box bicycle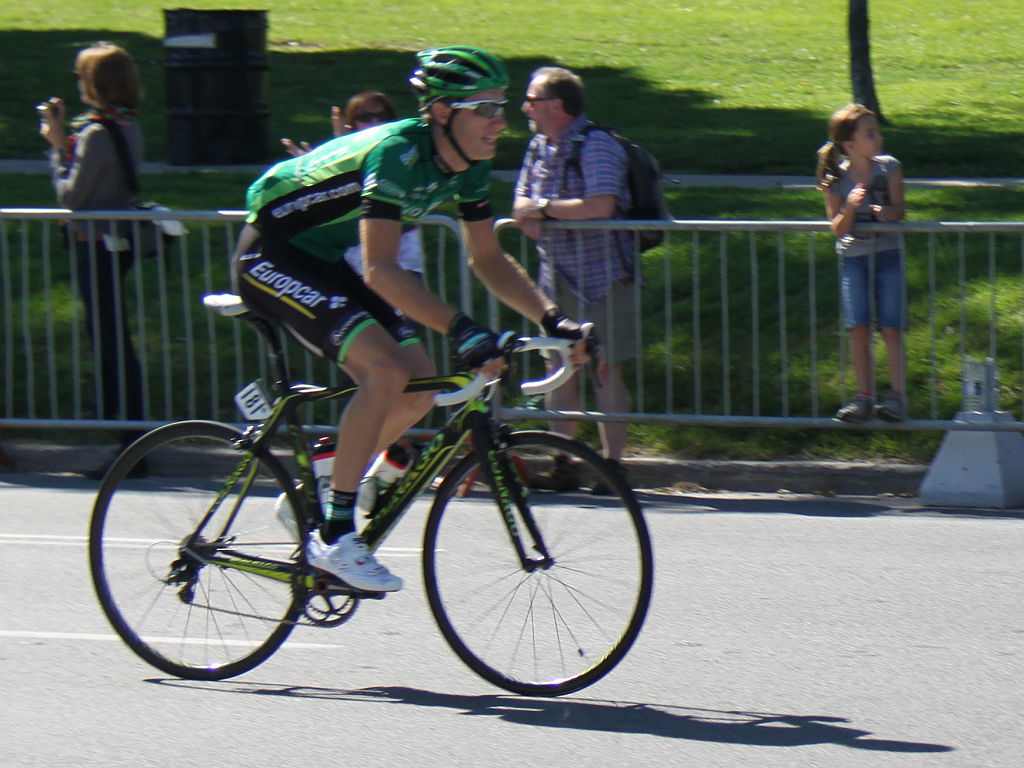
l=79, t=264, r=651, b=695
